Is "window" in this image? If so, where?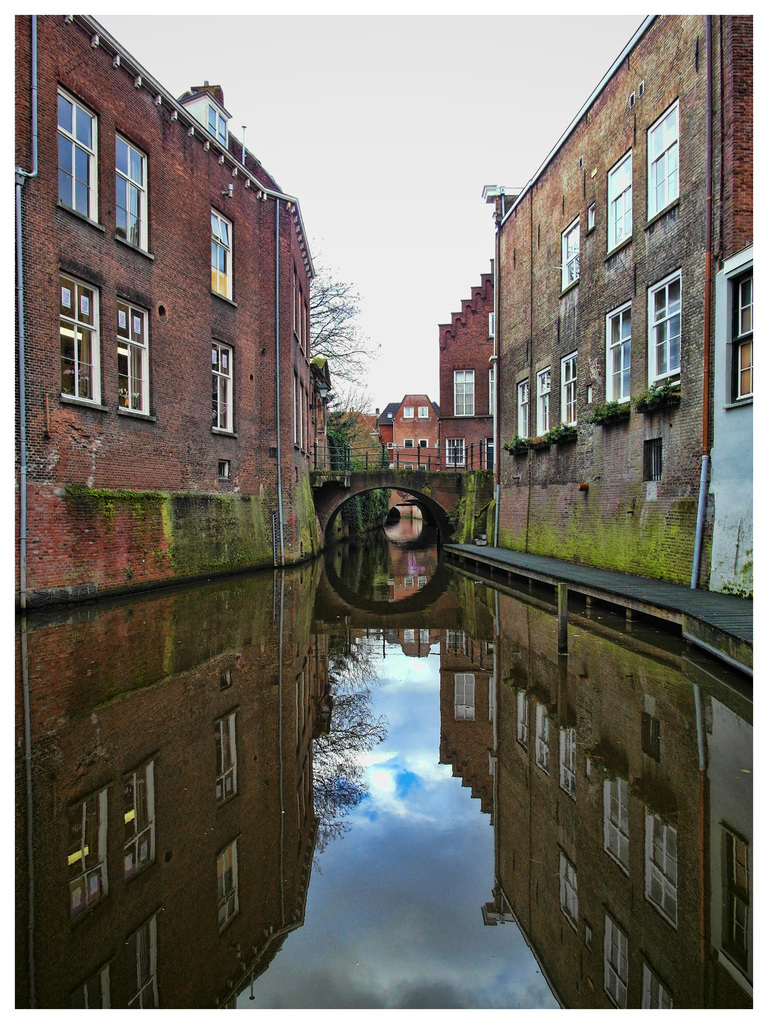
Yes, at rect(514, 383, 530, 442).
